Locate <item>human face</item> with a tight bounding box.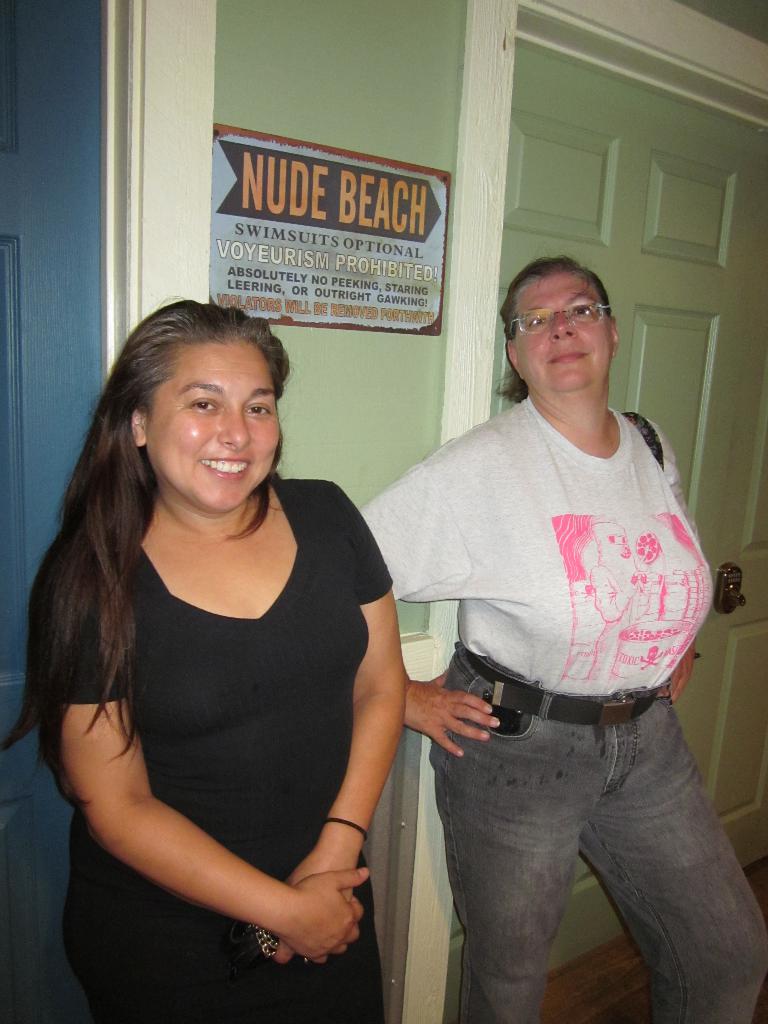
(x1=149, y1=337, x2=282, y2=510).
